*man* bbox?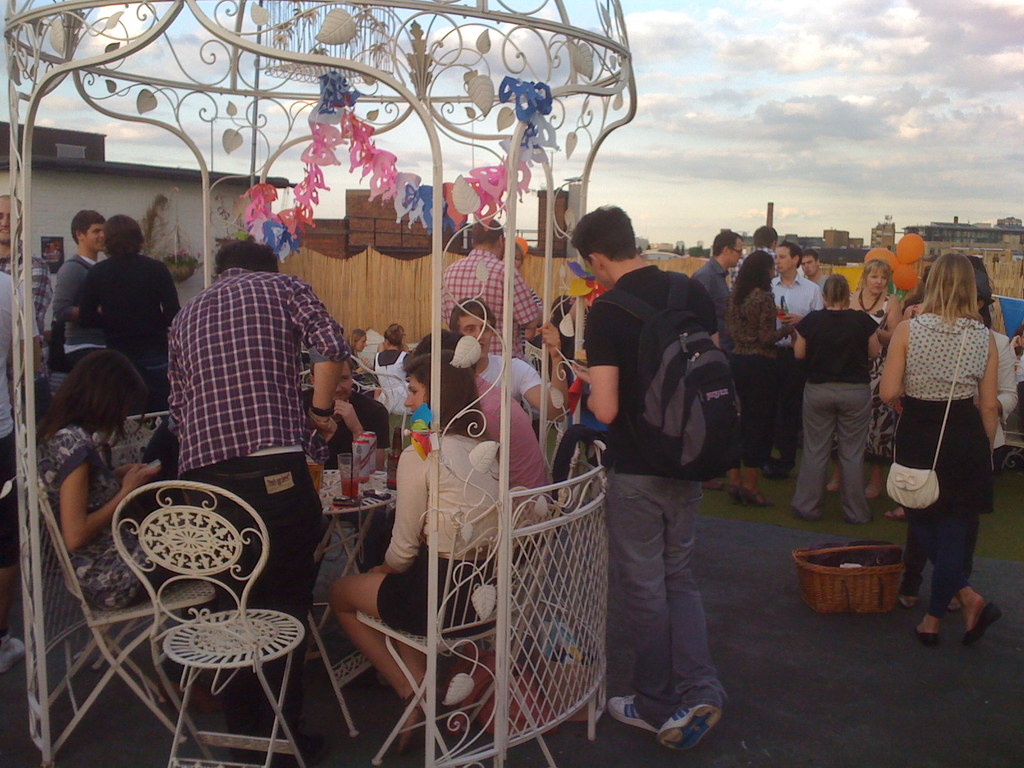
{"x1": 303, "y1": 348, "x2": 387, "y2": 578}
